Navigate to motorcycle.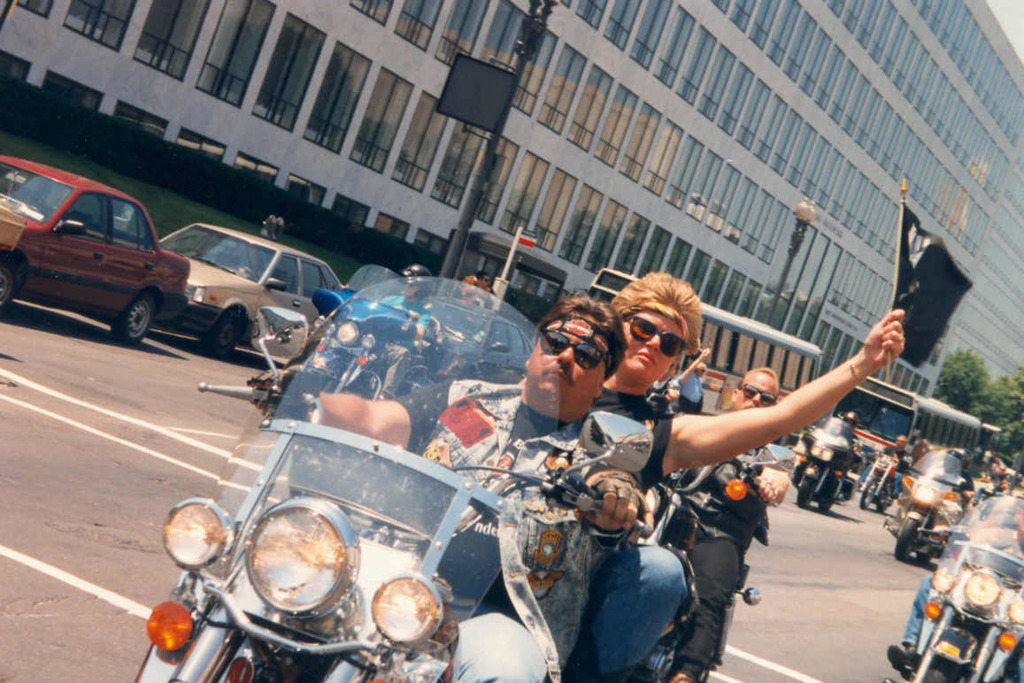
Navigation target: [x1=310, y1=265, x2=443, y2=394].
